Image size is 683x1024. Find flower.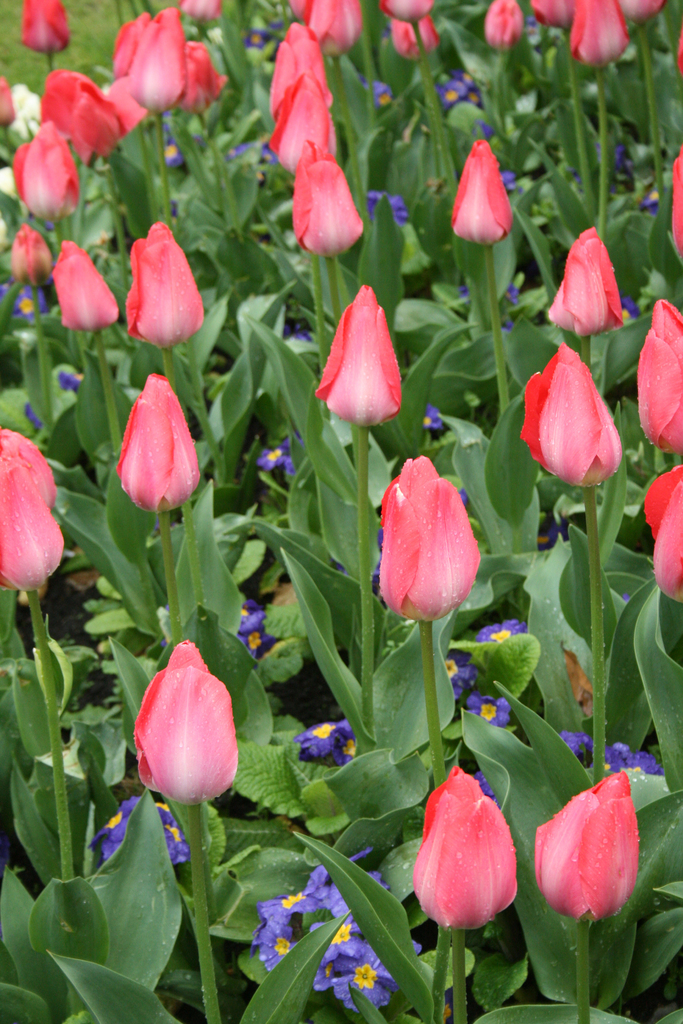
299, 714, 357, 762.
